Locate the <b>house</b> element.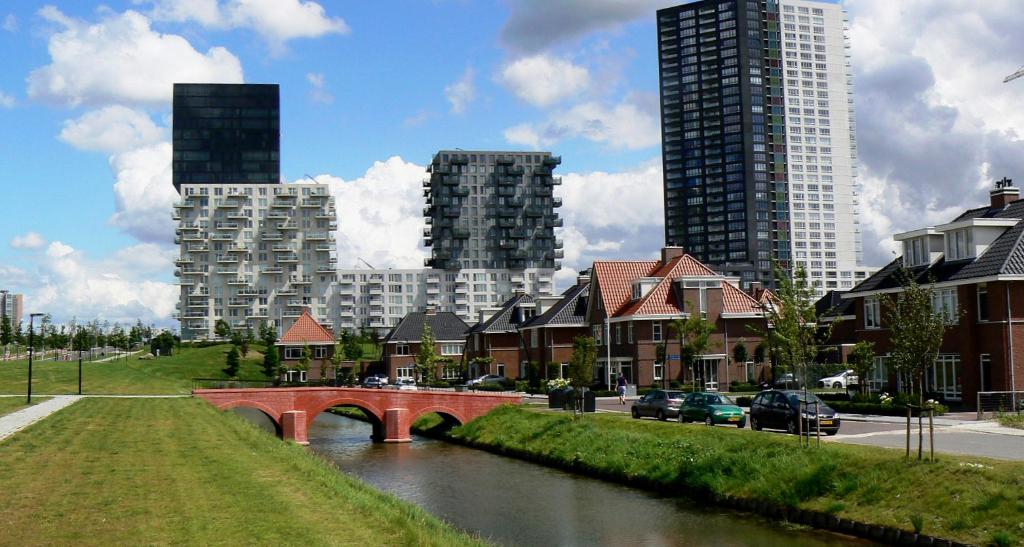
Element bbox: rect(148, 319, 166, 343).
